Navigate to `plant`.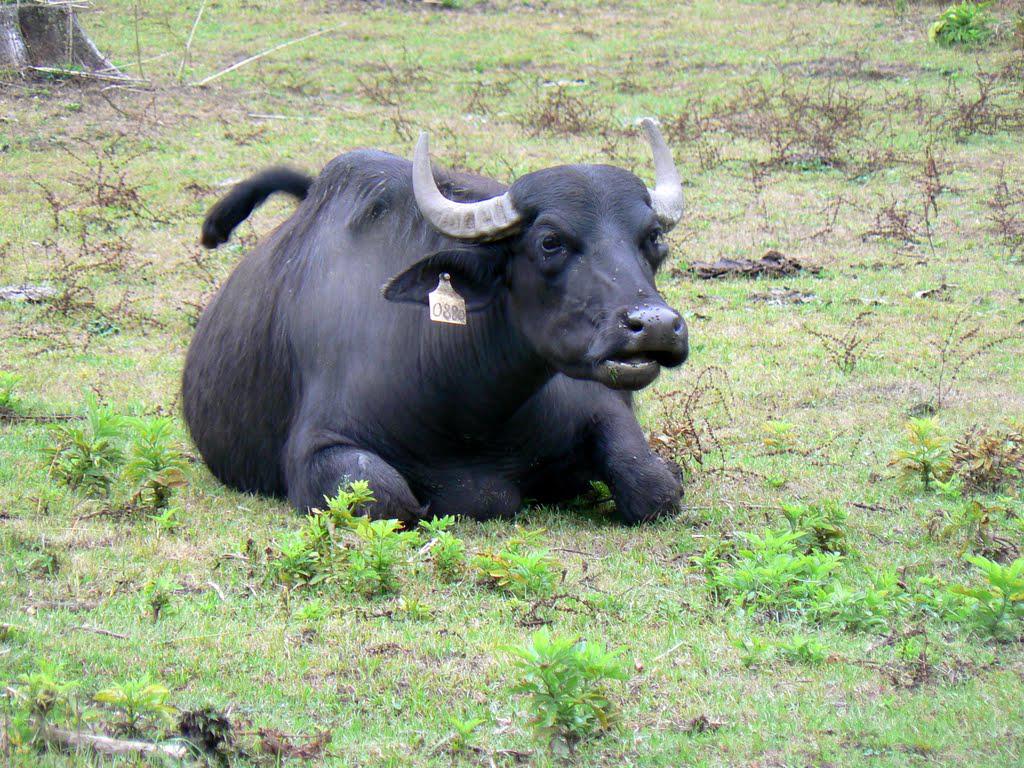
Navigation target: <region>897, 34, 1013, 146</region>.
